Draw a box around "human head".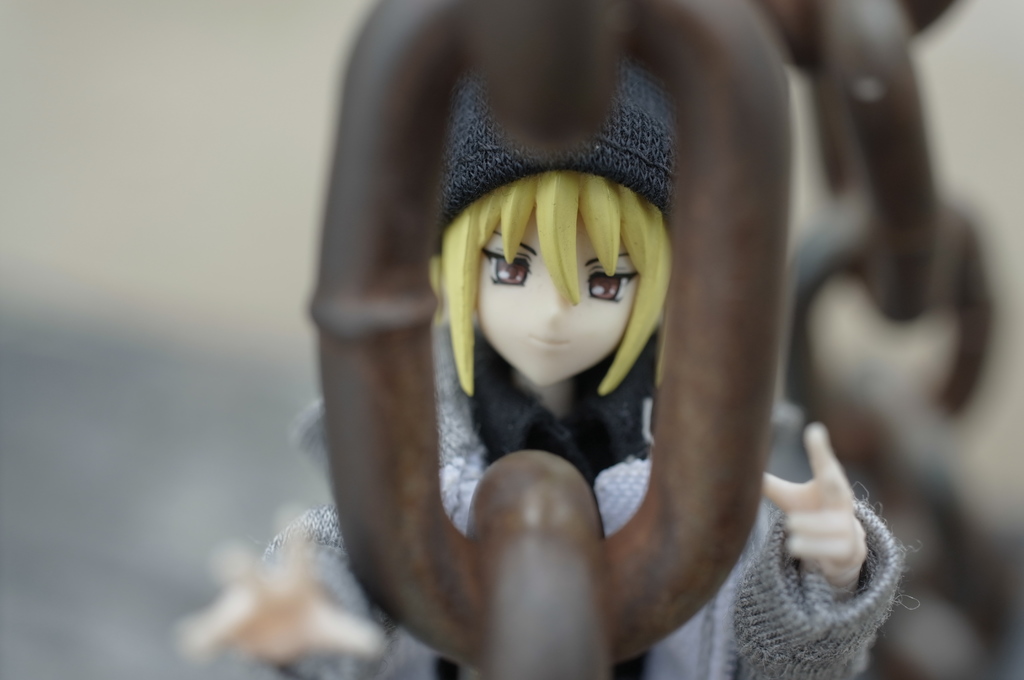
(438, 155, 680, 406).
